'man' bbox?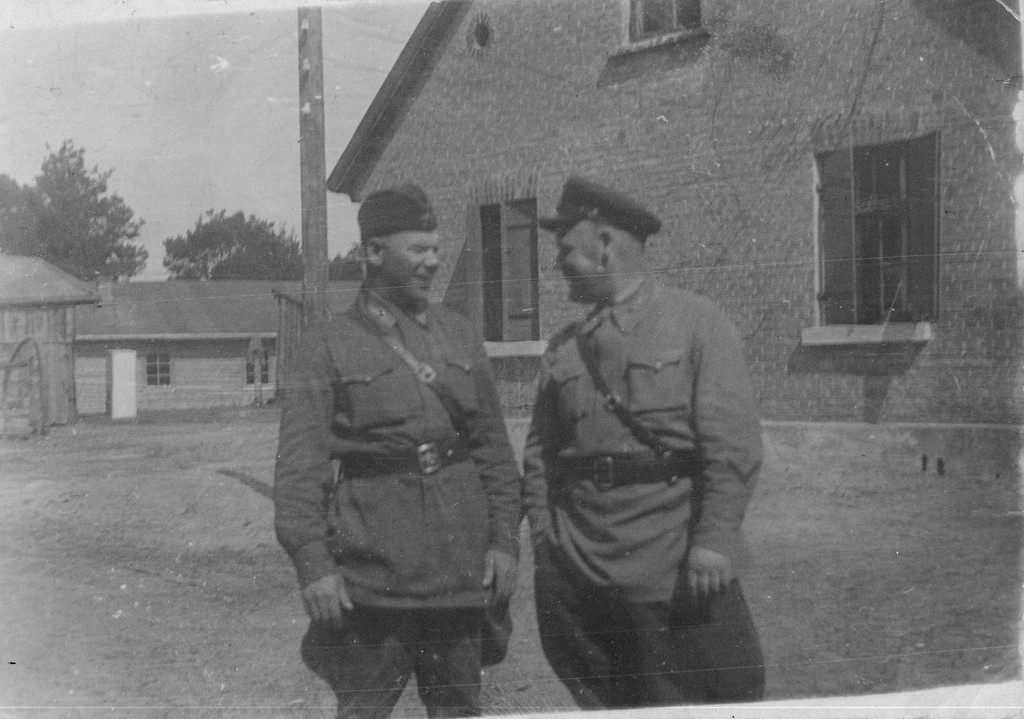
[x1=276, y1=179, x2=525, y2=718]
